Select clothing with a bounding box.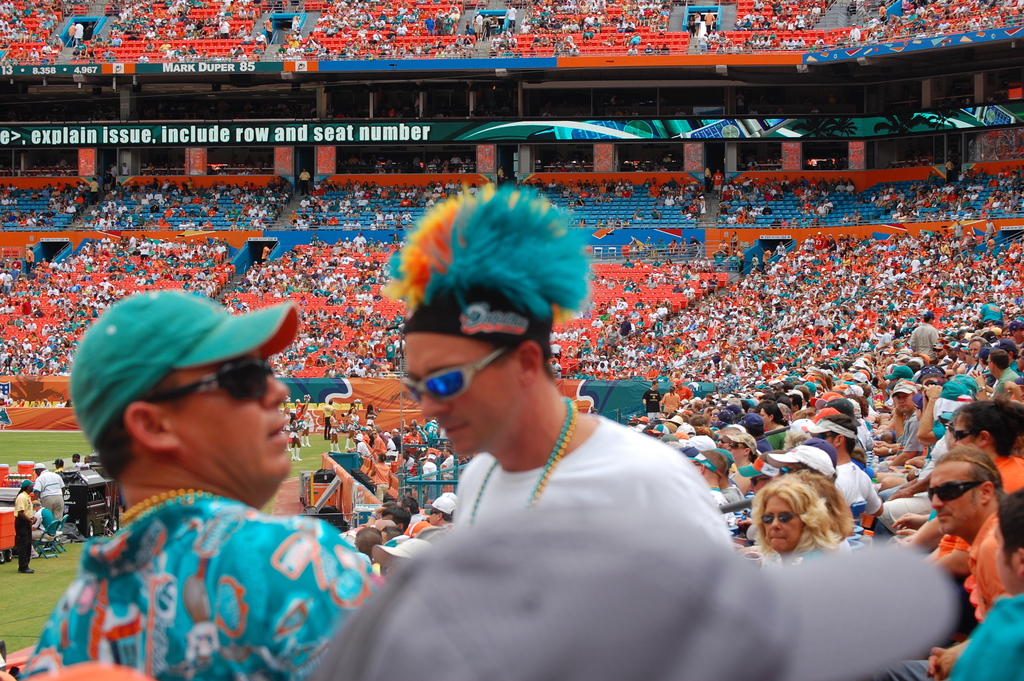
[294, 399, 307, 425].
